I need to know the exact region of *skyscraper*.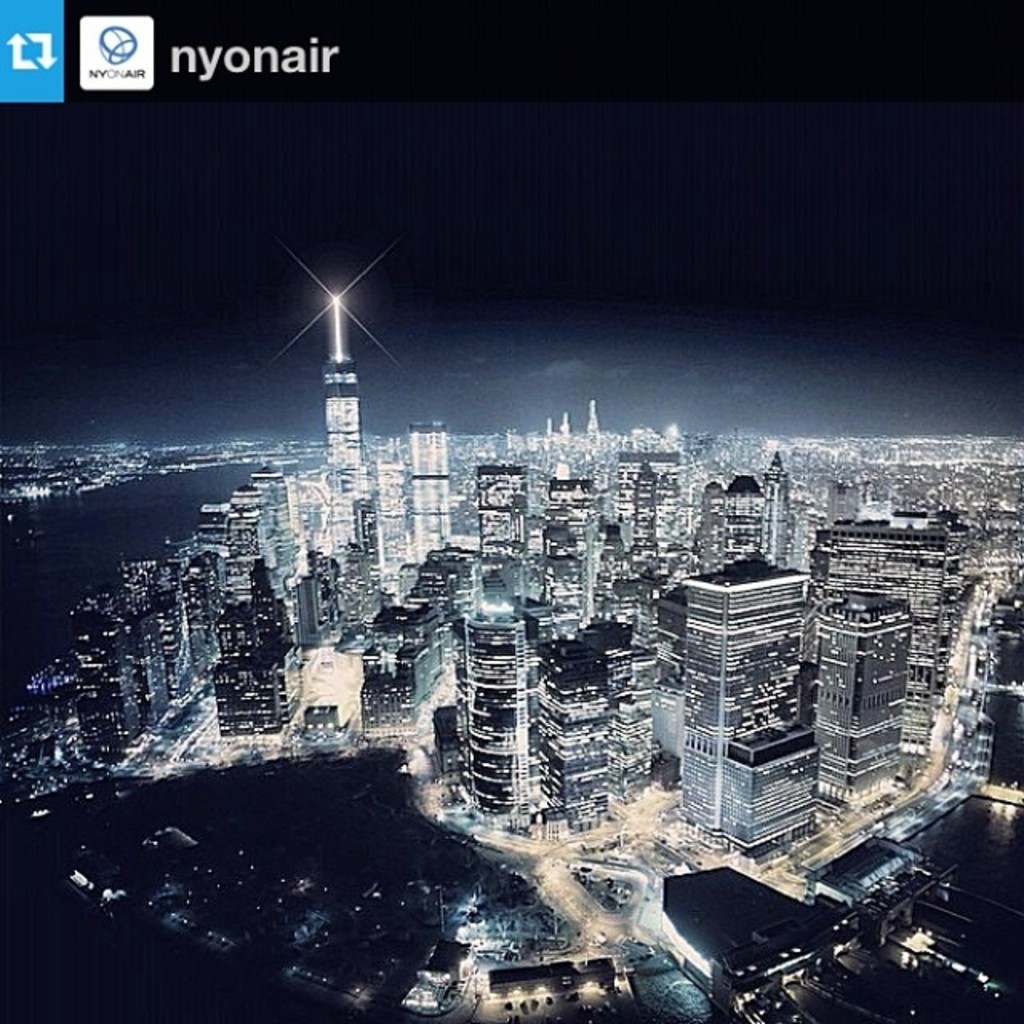
Region: [765, 459, 790, 565].
